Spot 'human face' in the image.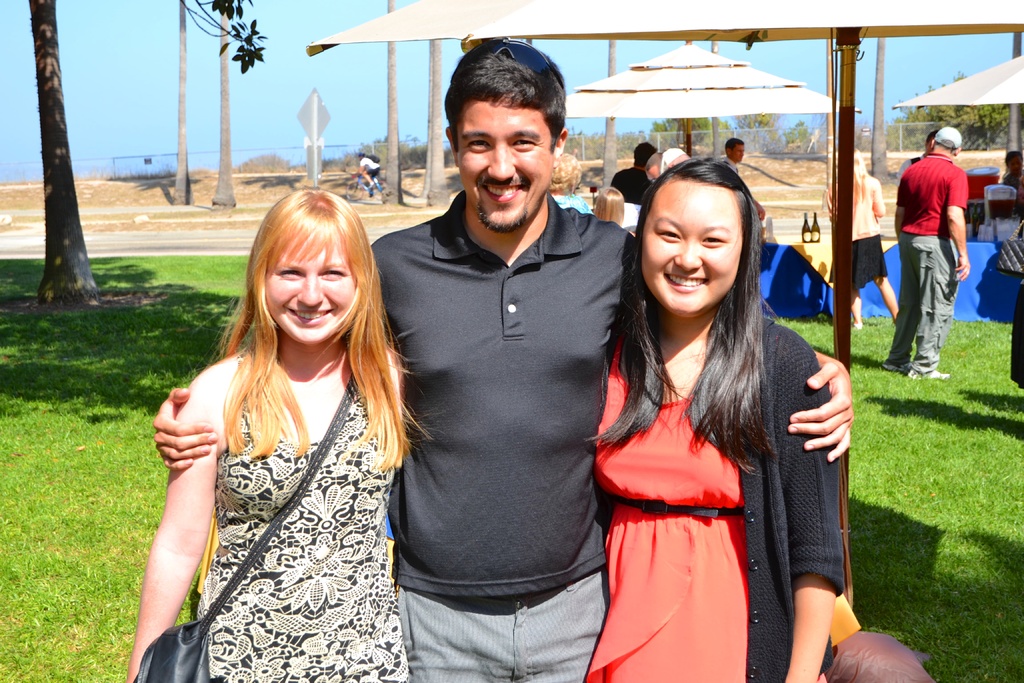
'human face' found at 1009 157 1022 175.
